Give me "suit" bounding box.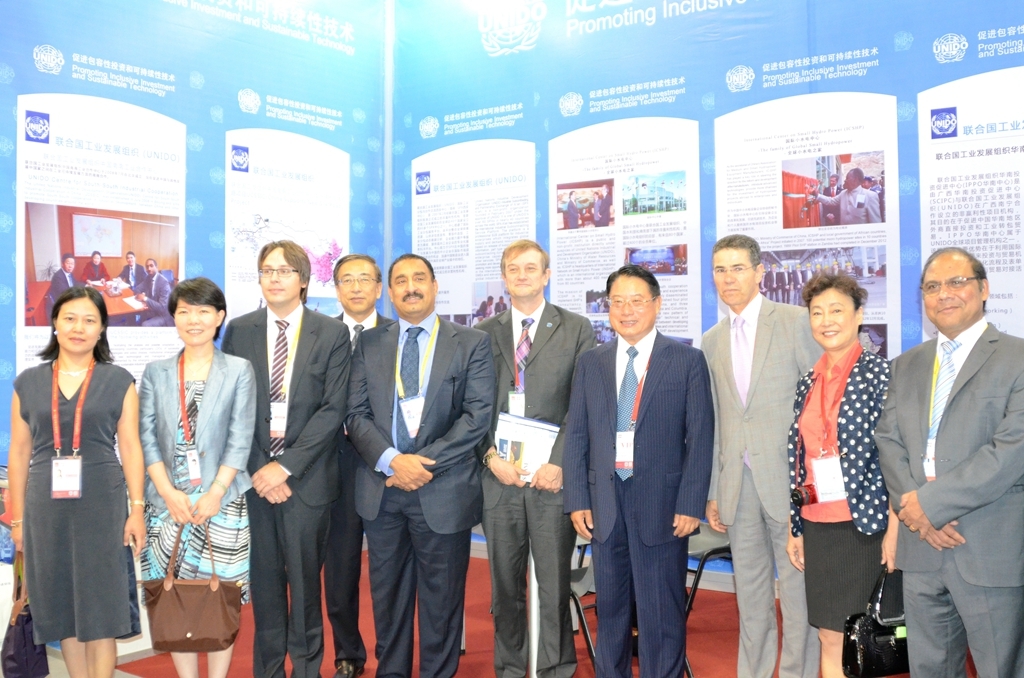
<bbox>823, 186, 839, 219</bbox>.
